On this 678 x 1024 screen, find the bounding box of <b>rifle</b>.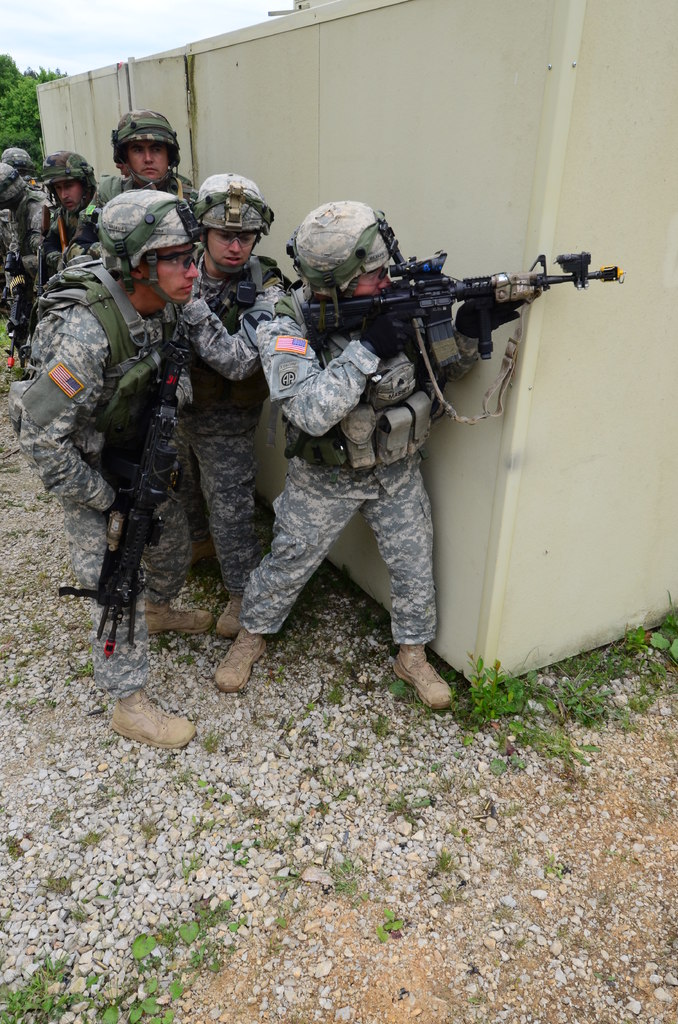
Bounding box: [left=304, top=250, right=626, bottom=423].
